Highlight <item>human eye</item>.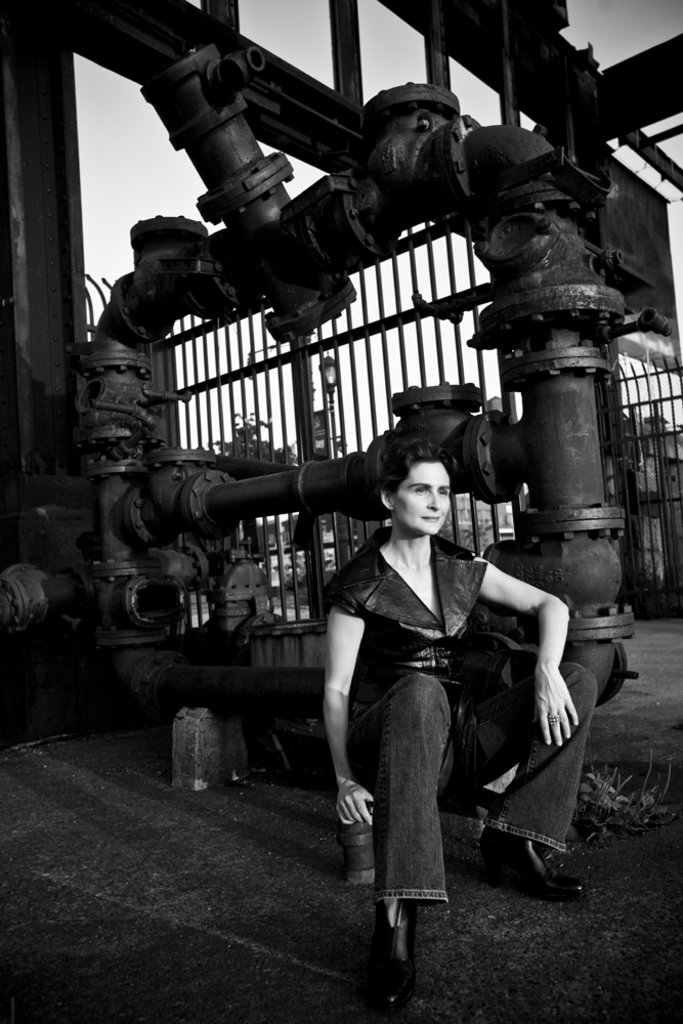
Highlighted region: (414,485,430,497).
